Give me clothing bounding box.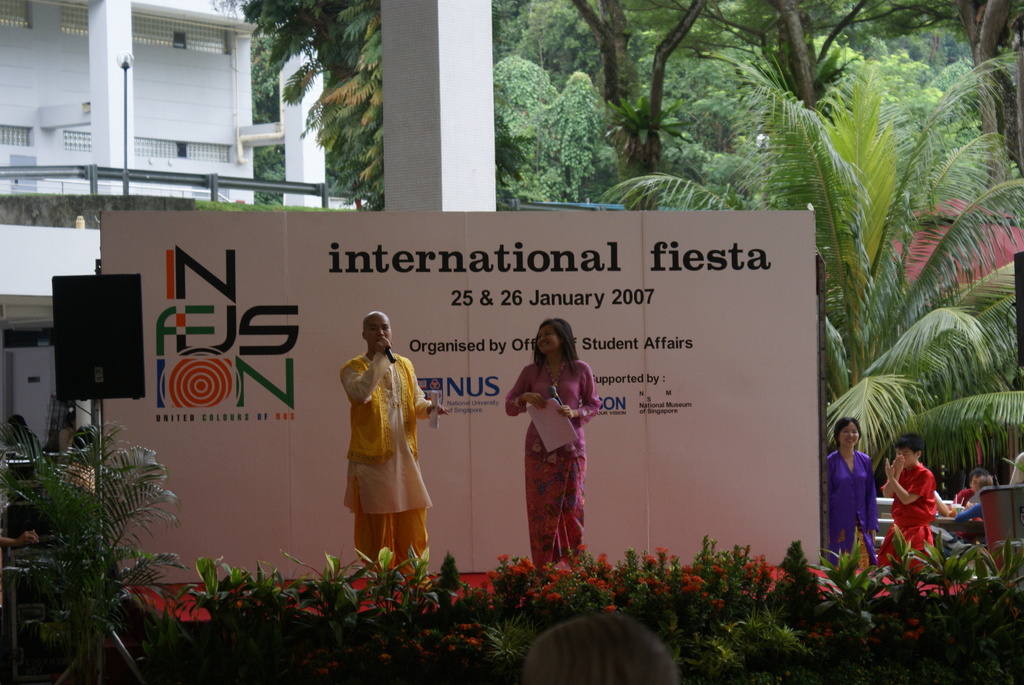
326,346,435,561.
